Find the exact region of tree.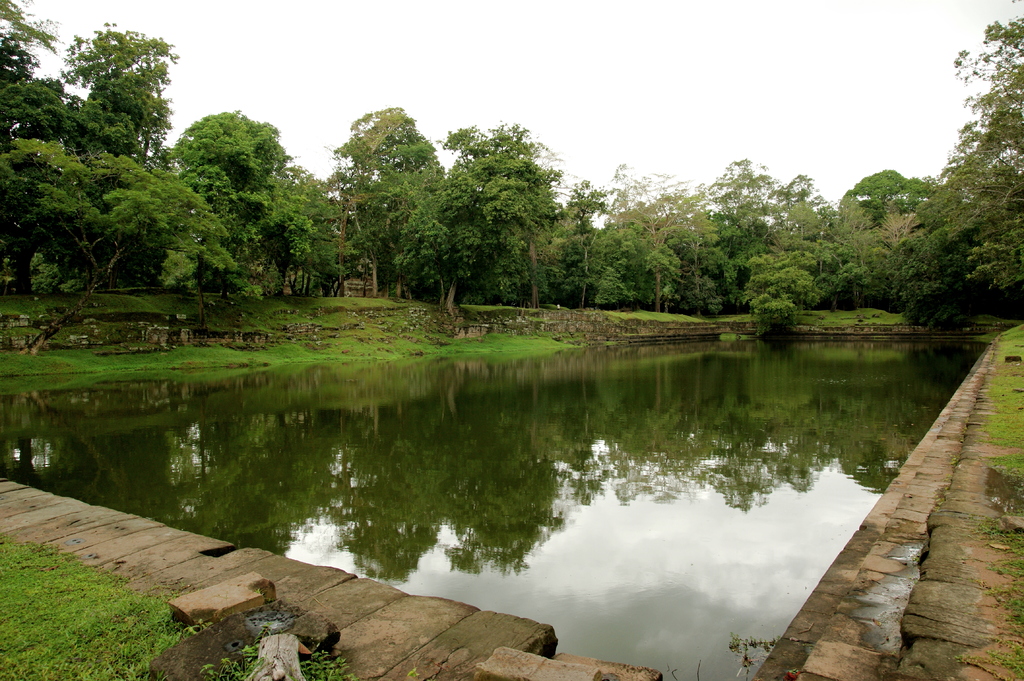
Exact region: Rect(0, 77, 138, 133).
